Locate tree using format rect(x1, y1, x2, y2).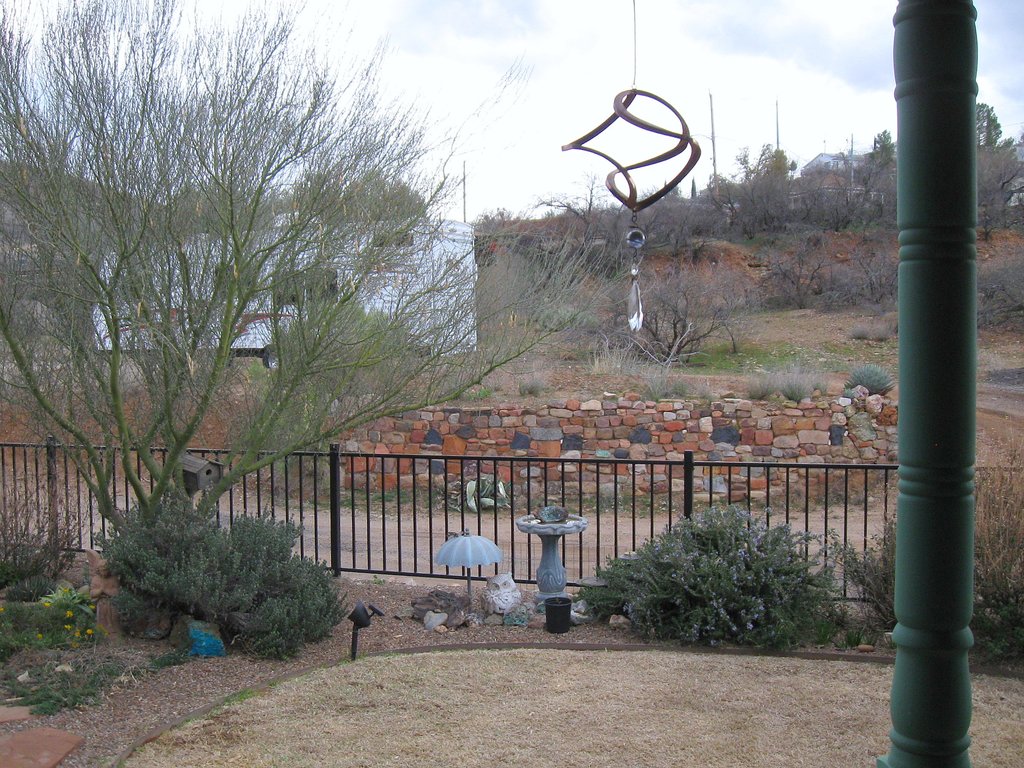
rect(0, 0, 604, 566).
